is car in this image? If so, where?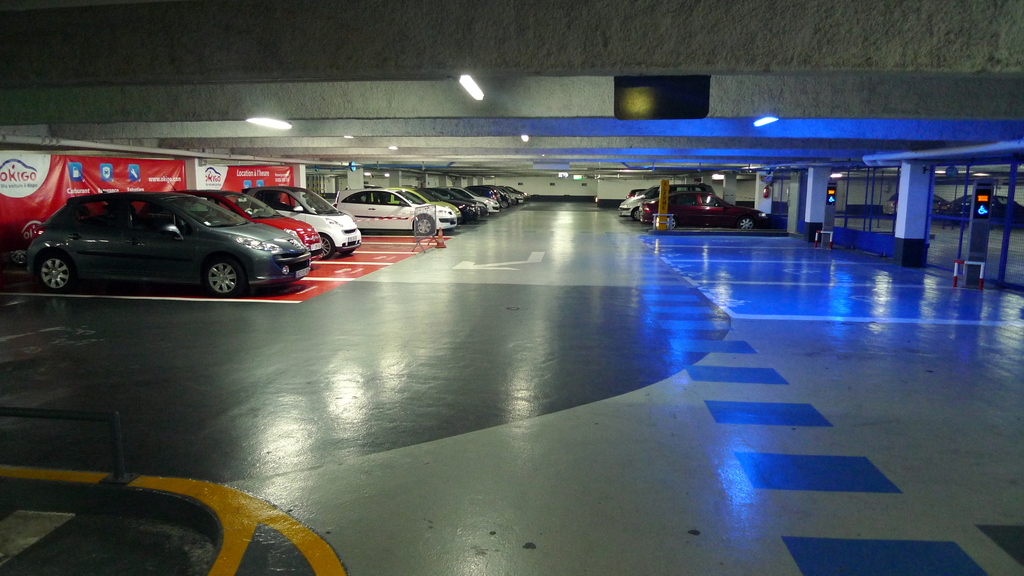
Yes, at 616, 191, 674, 220.
